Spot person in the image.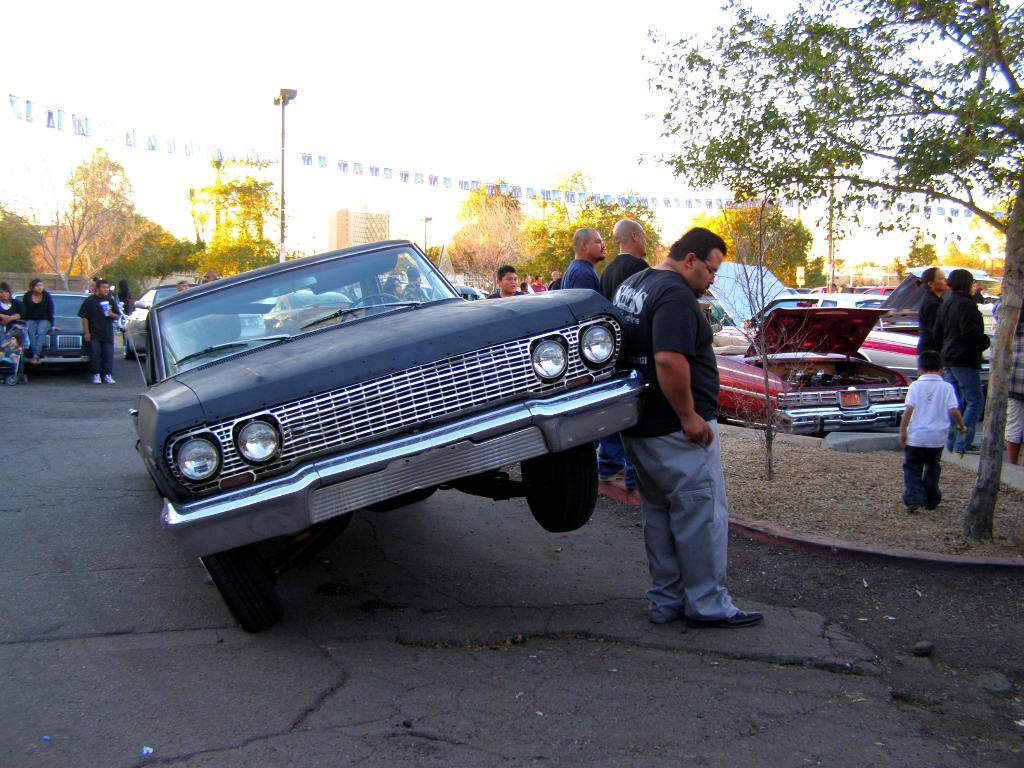
person found at {"x1": 385, "y1": 276, "x2": 403, "y2": 299}.
